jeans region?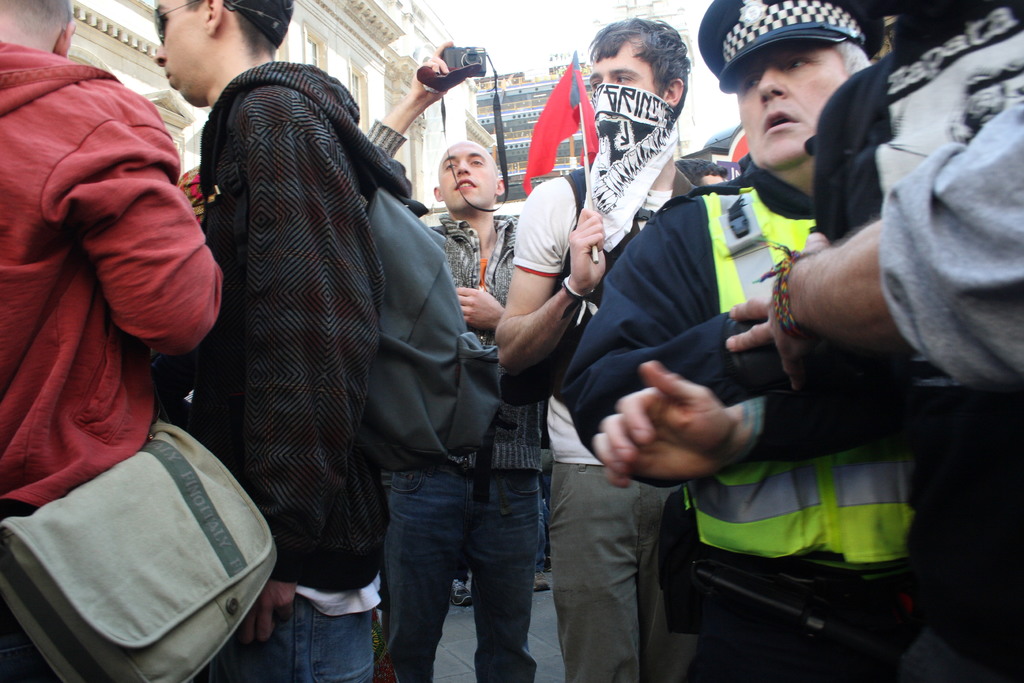
<box>543,454,710,682</box>
